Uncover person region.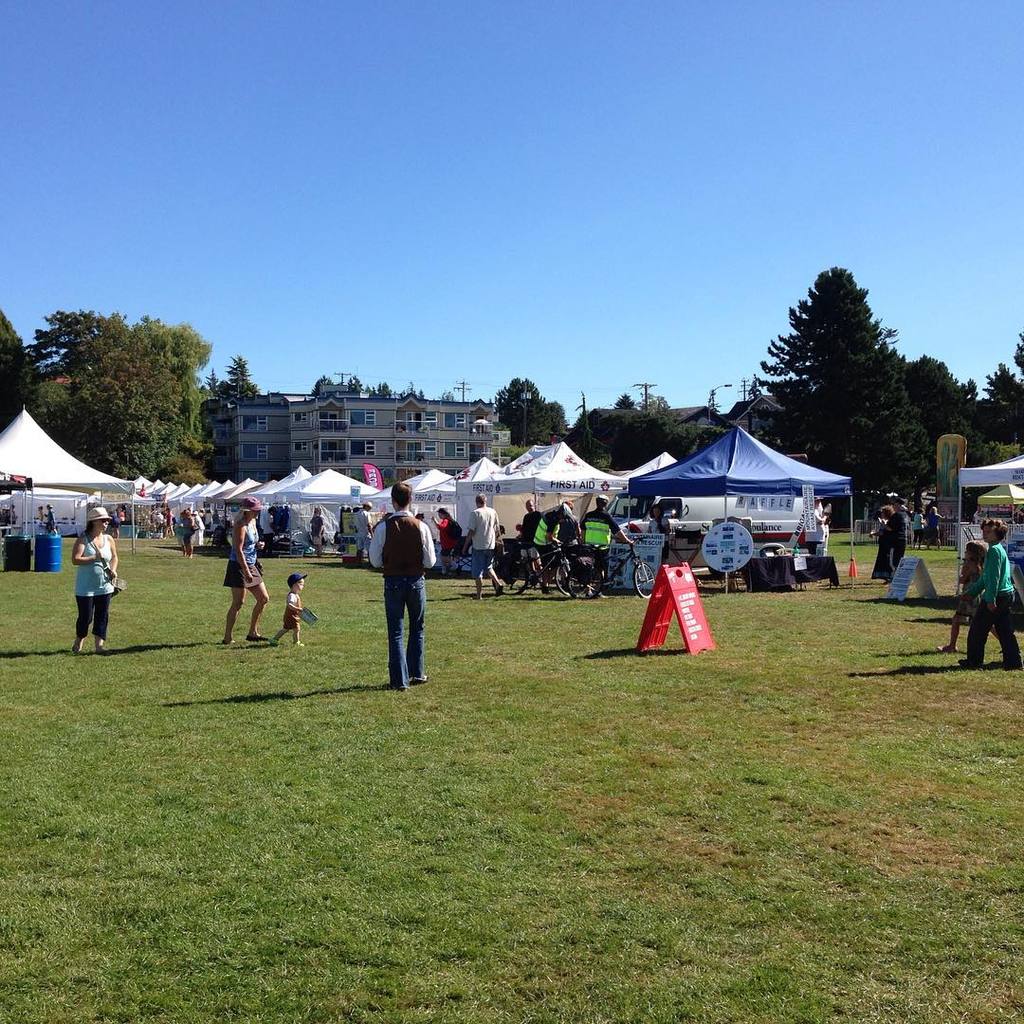
Uncovered: [x1=869, y1=508, x2=890, y2=581].
